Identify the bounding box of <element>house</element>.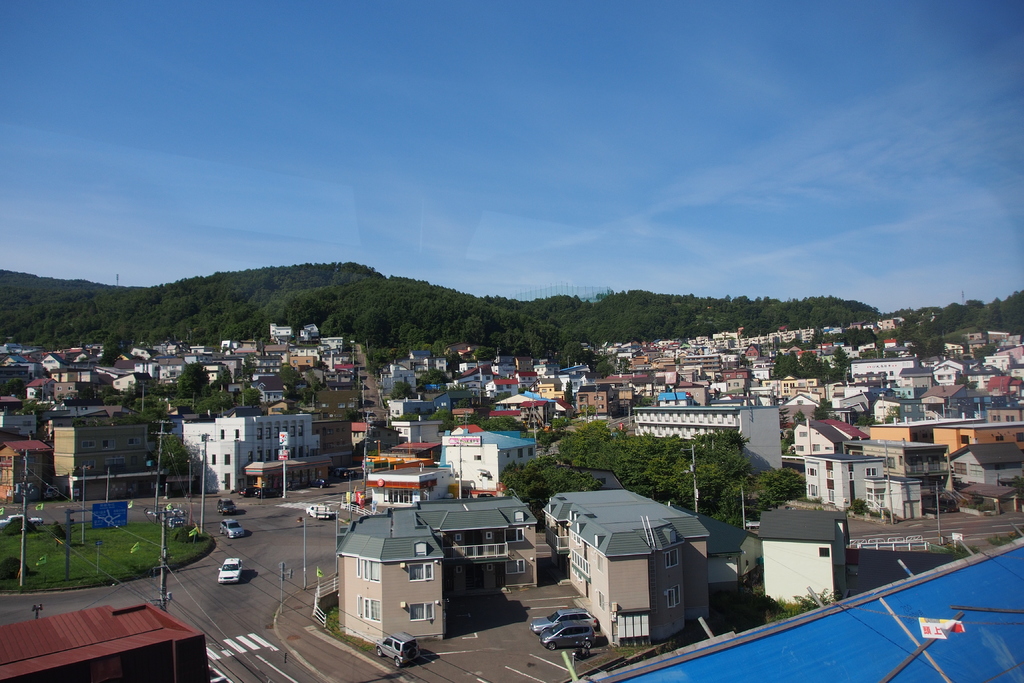
629:356:653:368.
